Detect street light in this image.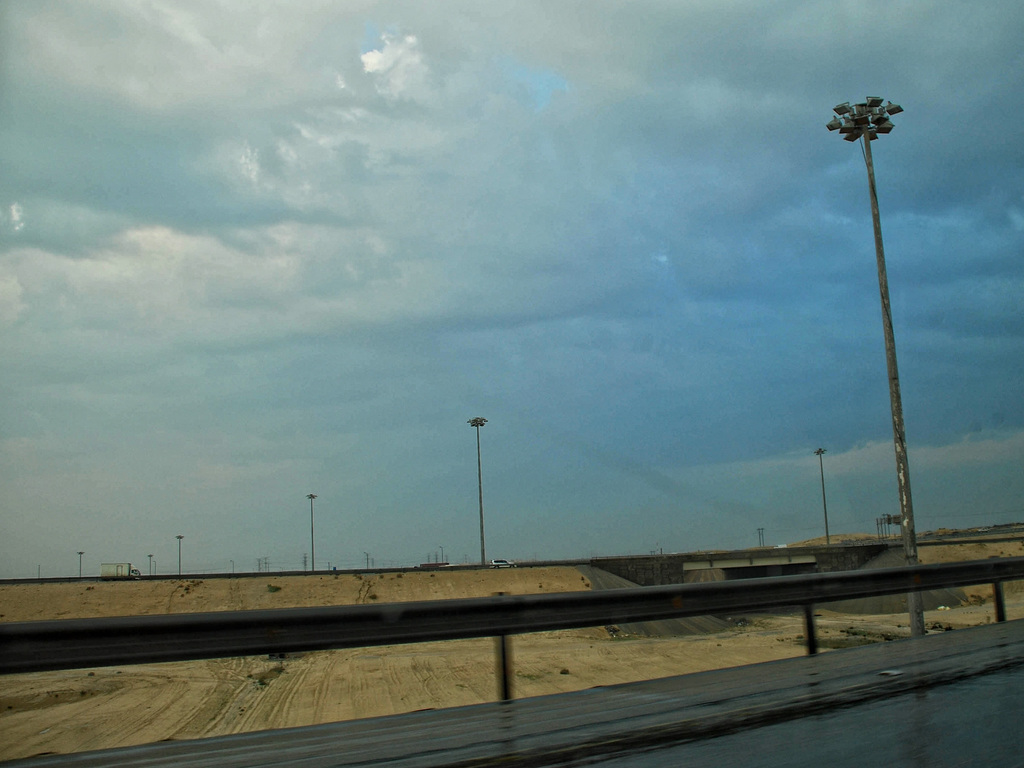
Detection: box(173, 532, 185, 573).
